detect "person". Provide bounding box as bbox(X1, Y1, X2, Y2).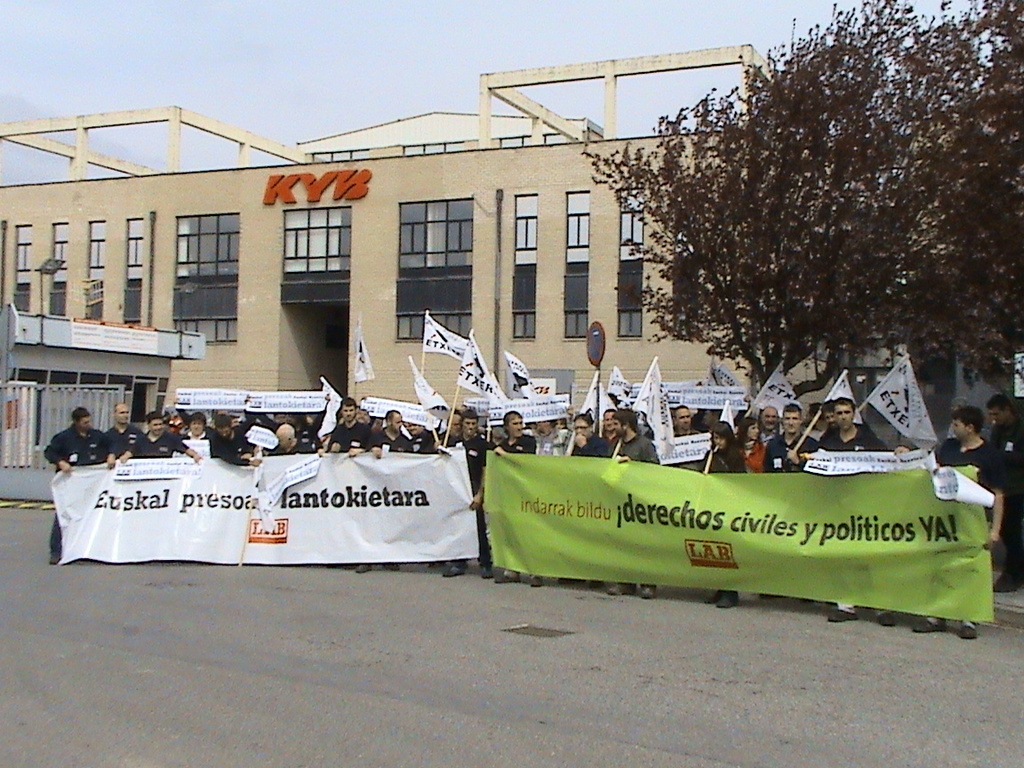
bbox(742, 418, 766, 471).
